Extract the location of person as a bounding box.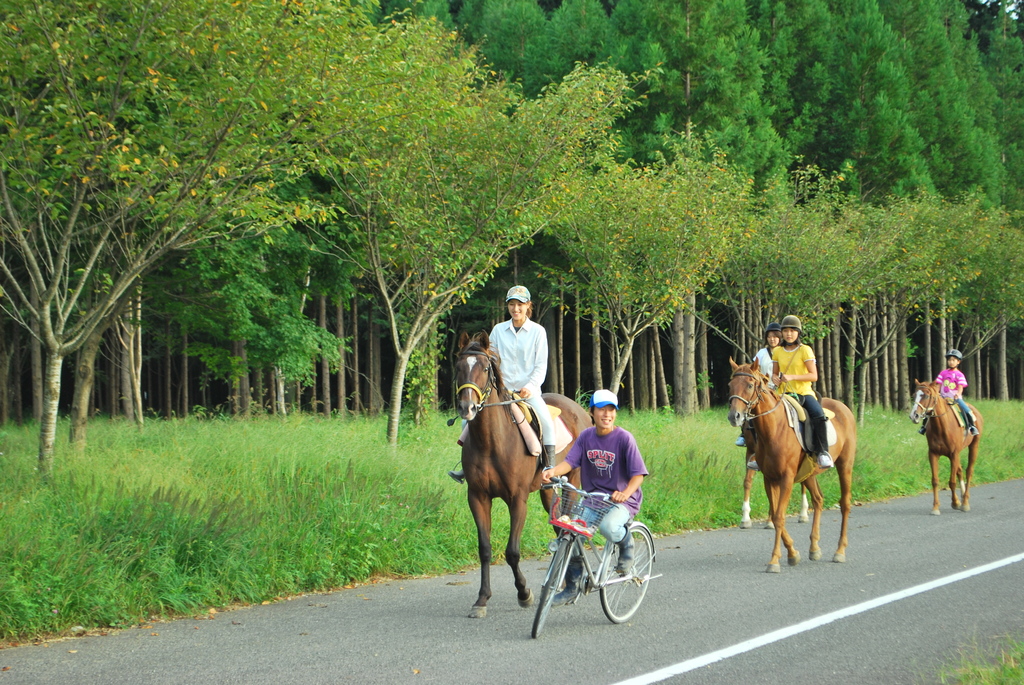
[x1=536, y1=391, x2=644, y2=620].
